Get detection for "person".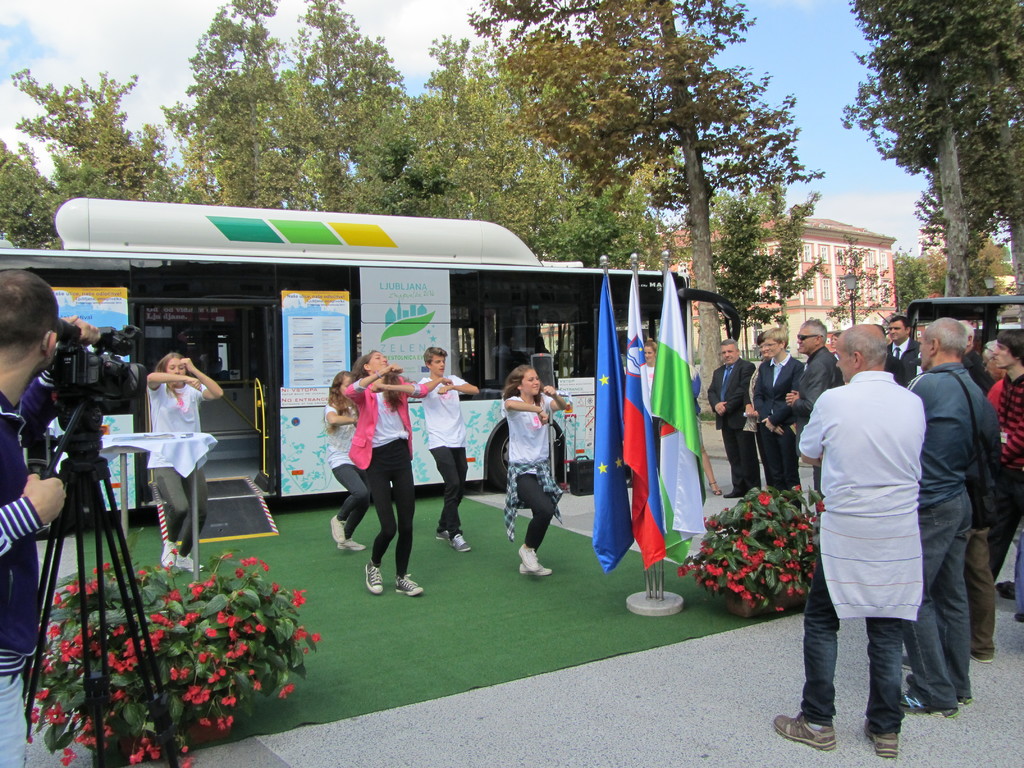
Detection: {"left": 0, "top": 268, "right": 94, "bottom": 766}.
